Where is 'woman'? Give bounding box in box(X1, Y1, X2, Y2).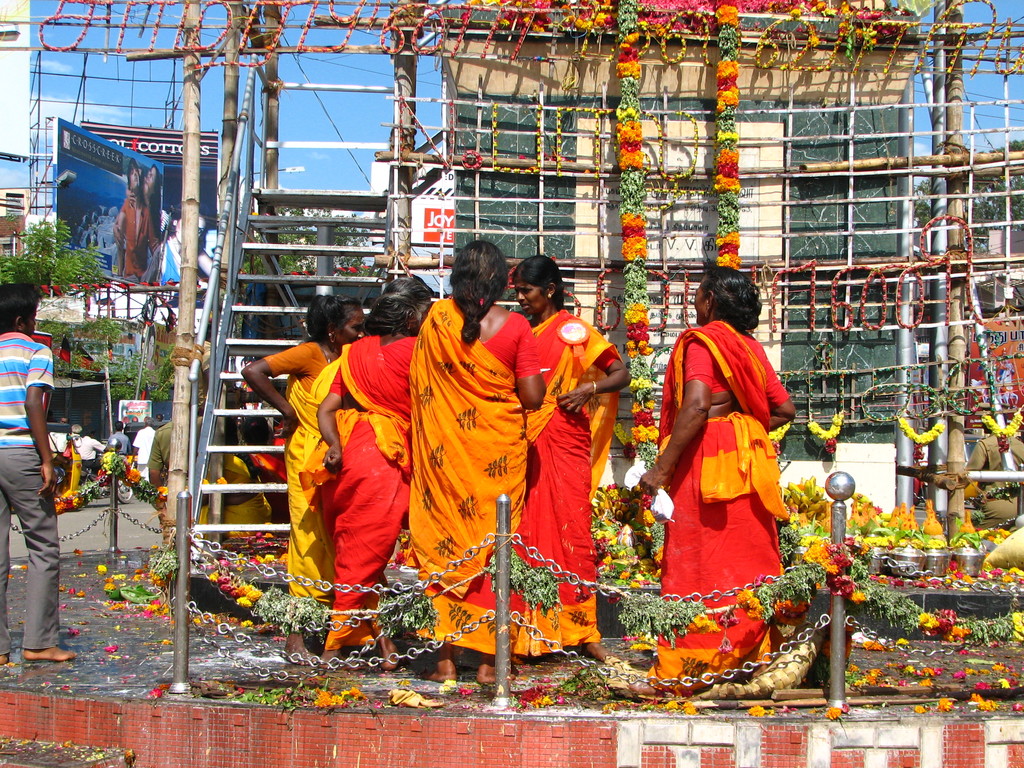
box(515, 250, 628, 664).
